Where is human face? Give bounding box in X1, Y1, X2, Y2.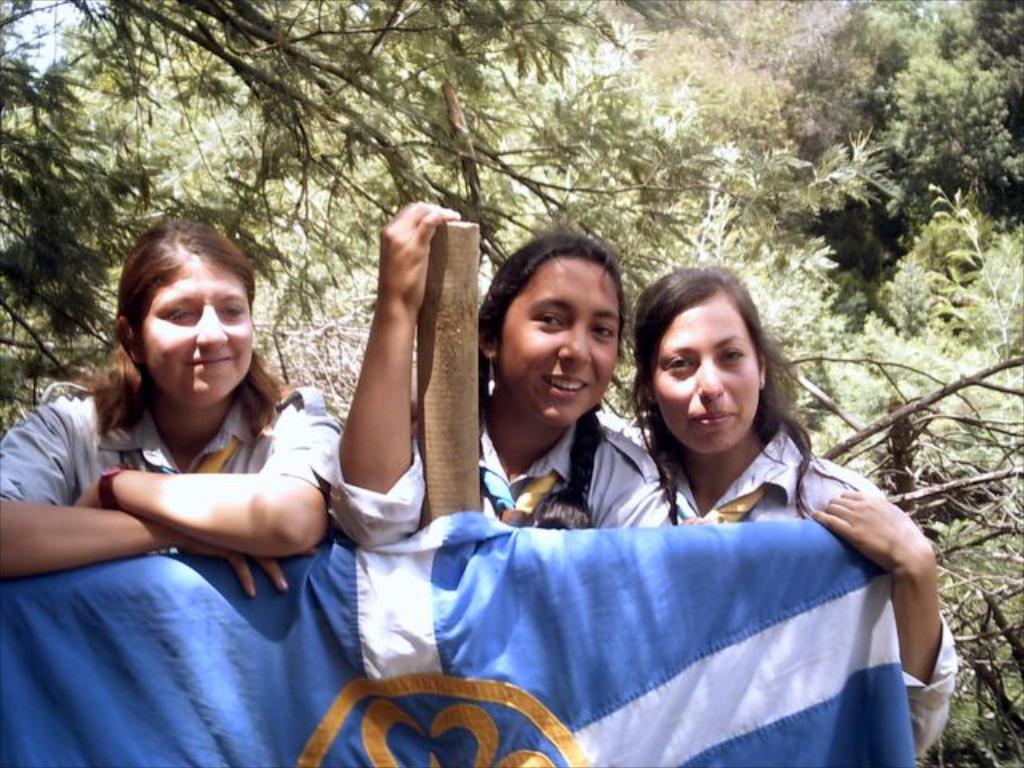
142, 259, 253, 403.
